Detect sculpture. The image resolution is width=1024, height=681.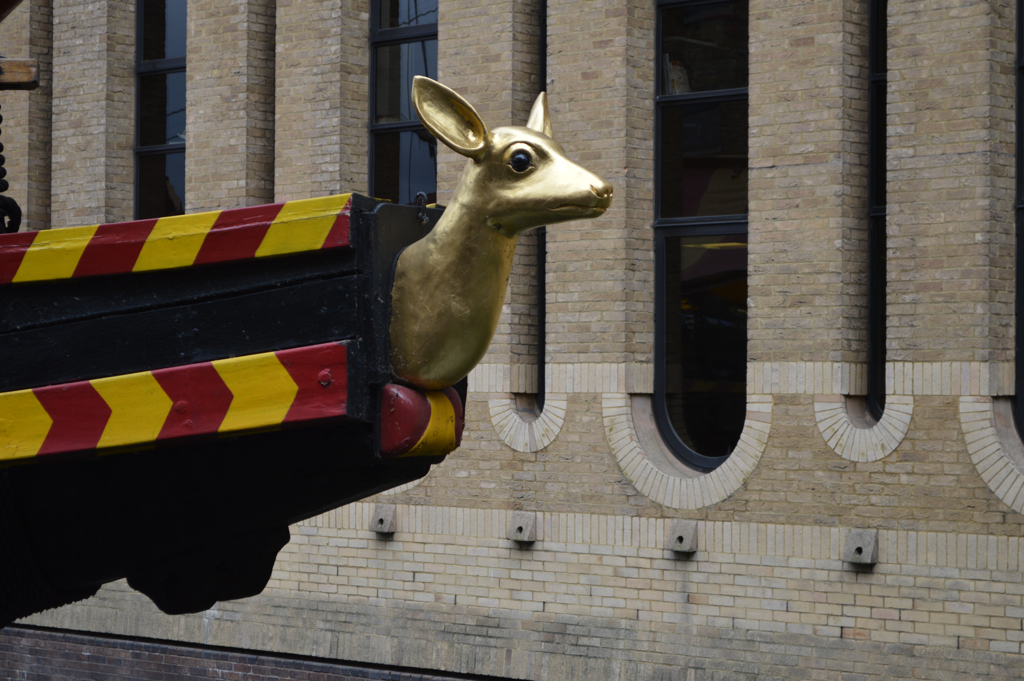
[392,77,618,393].
